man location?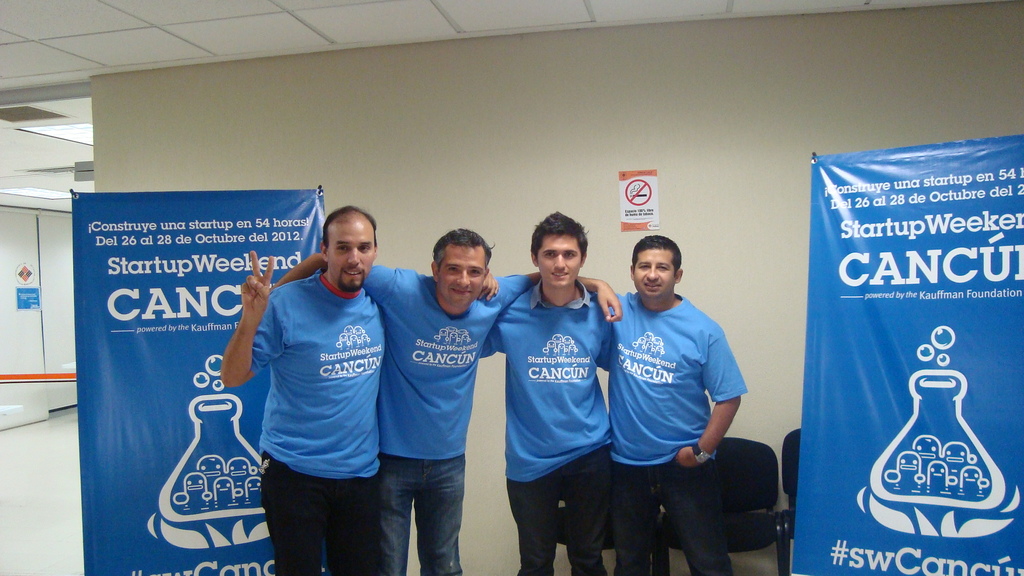
591:216:758:574
